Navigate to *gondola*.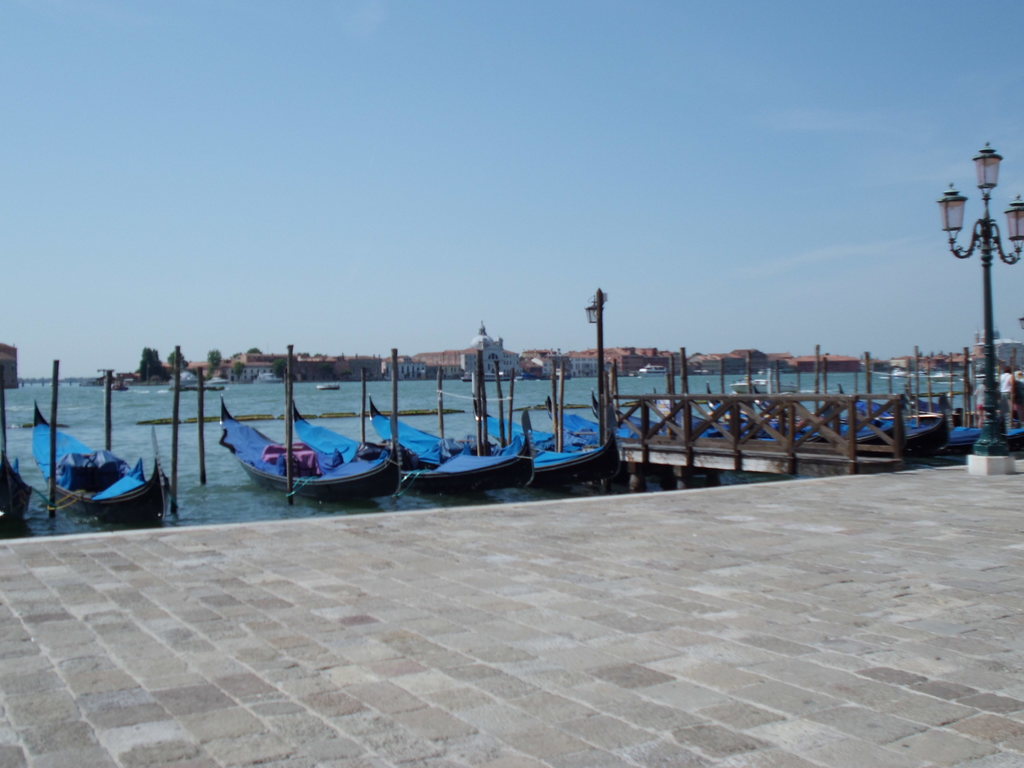
Navigation target: {"x1": 470, "y1": 366, "x2": 604, "y2": 443}.
